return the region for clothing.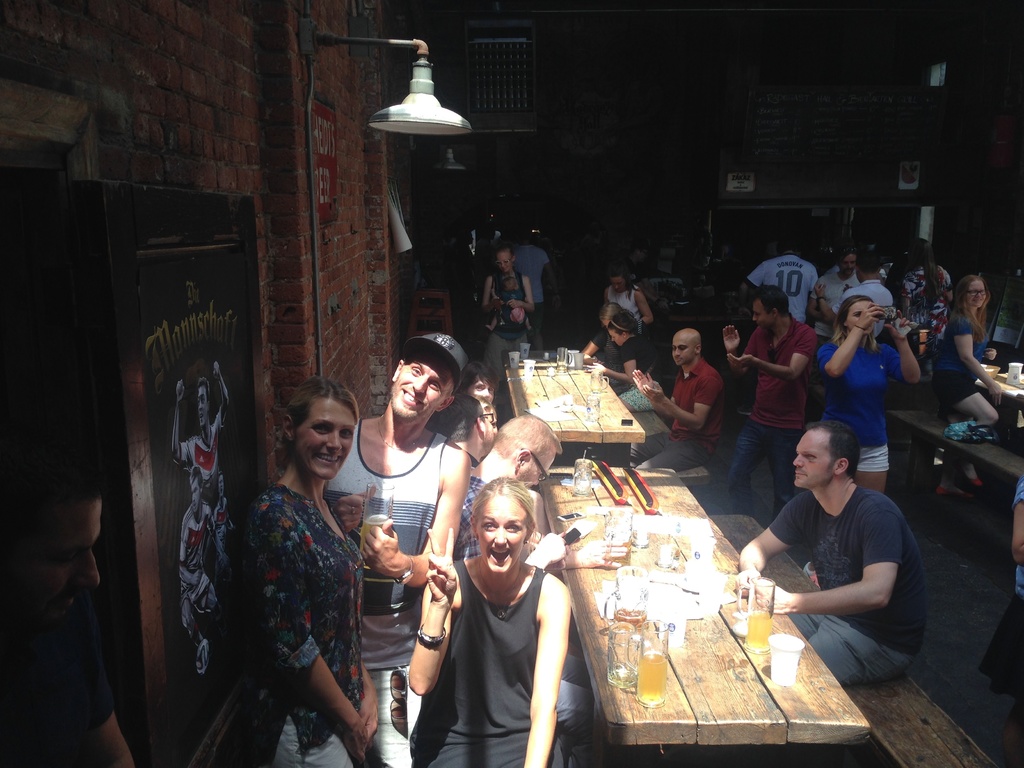
[909, 311, 980, 409].
